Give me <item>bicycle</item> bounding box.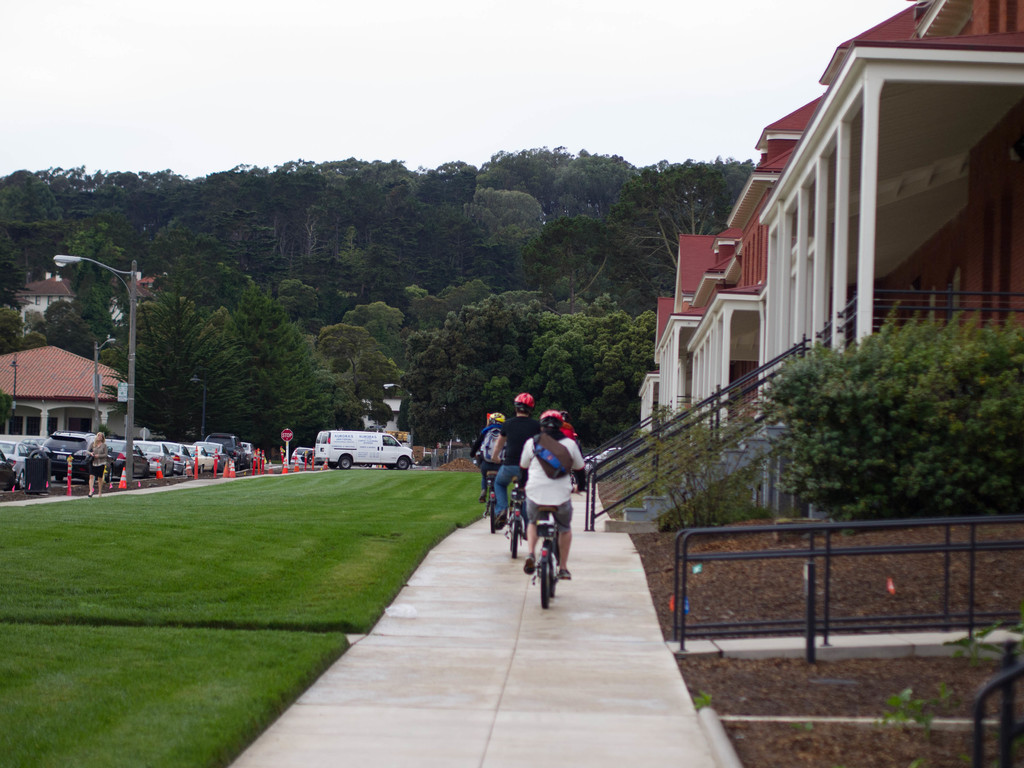
512, 477, 579, 590.
